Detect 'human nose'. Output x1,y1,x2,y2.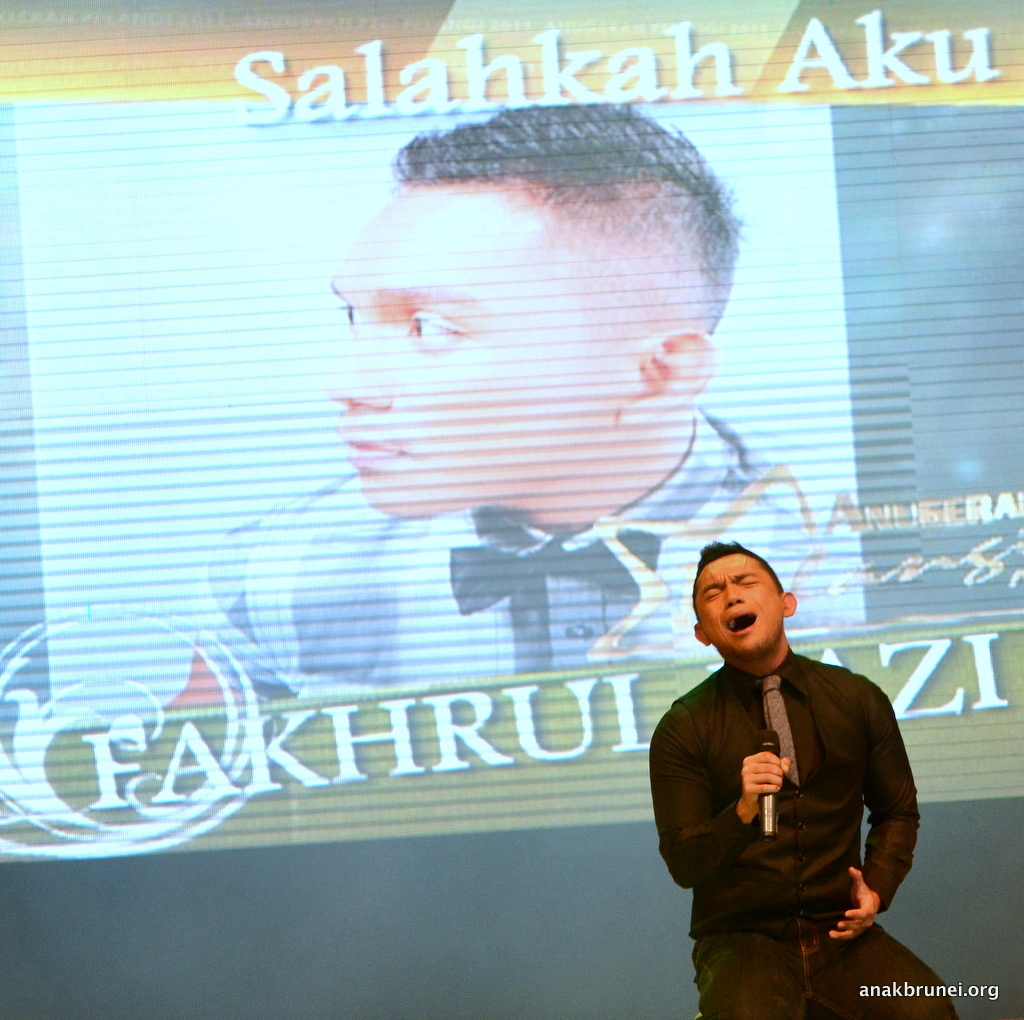
327,326,382,409.
